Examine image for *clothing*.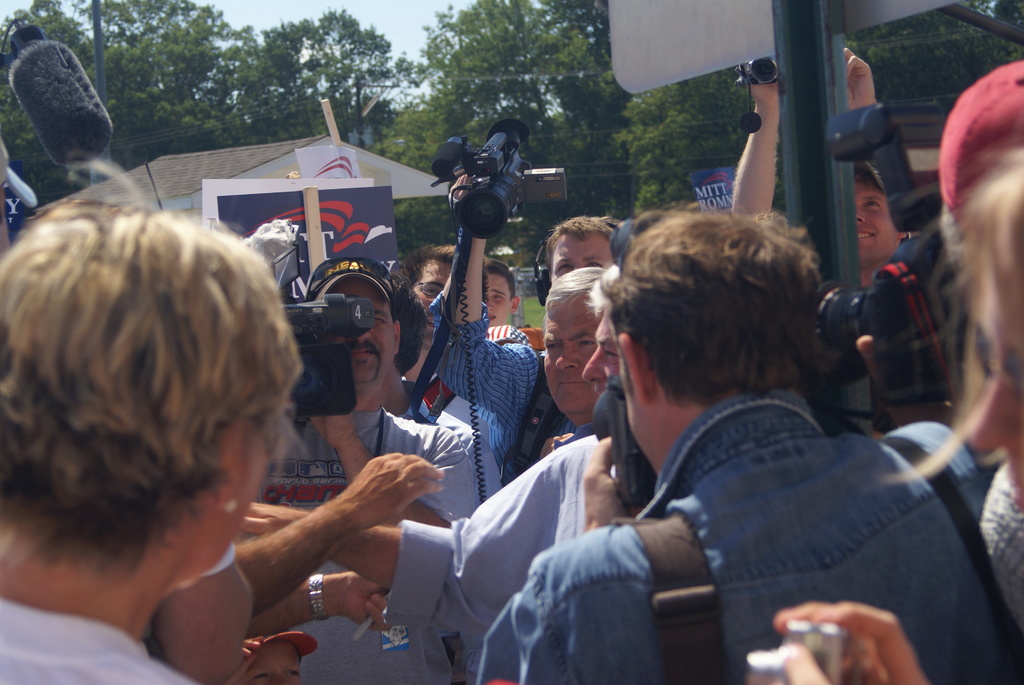
Examination result: <region>440, 316, 536, 435</region>.
